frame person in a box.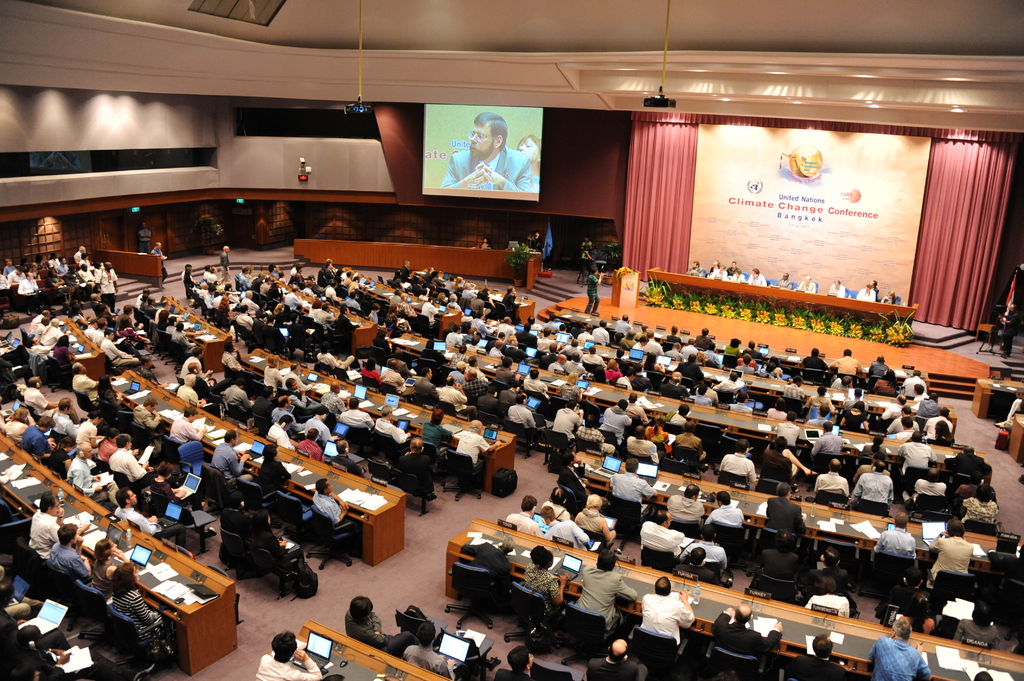
[96, 426, 136, 473].
